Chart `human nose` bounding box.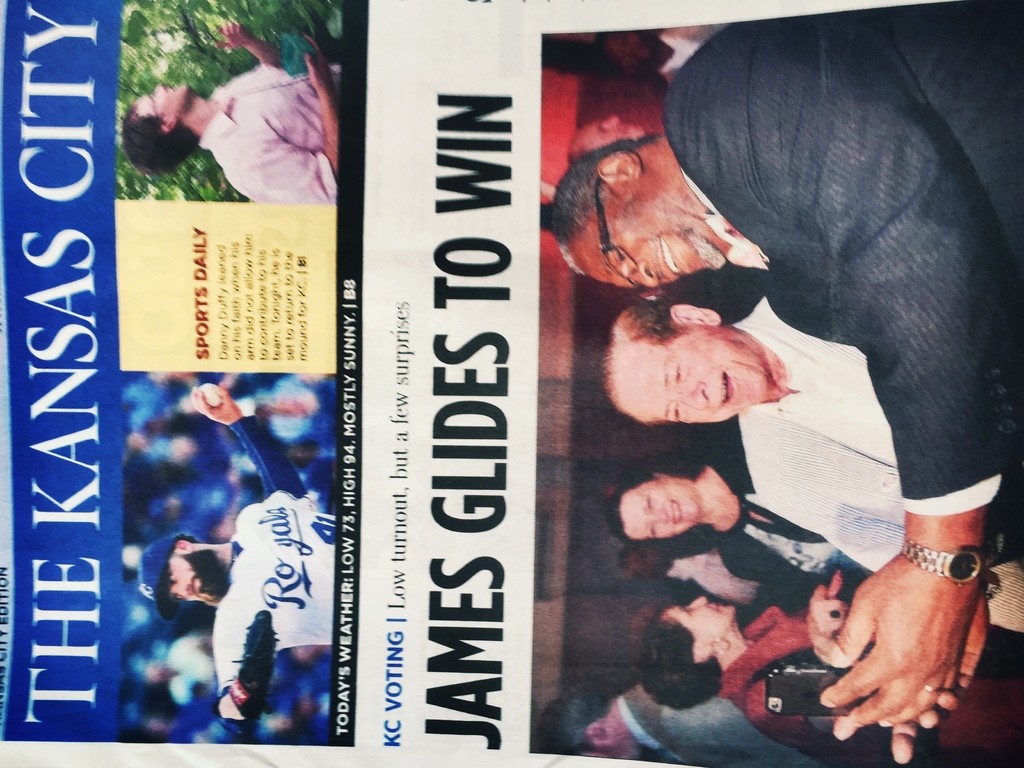
Charted: Rect(629, 257, 657, 290).
